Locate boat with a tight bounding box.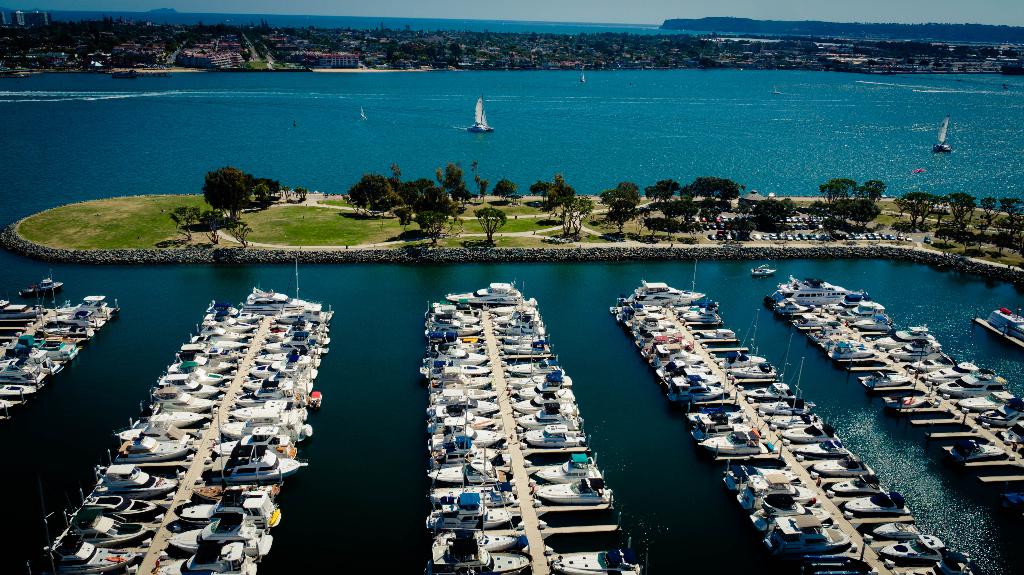
[31, 258, 332, 574].
